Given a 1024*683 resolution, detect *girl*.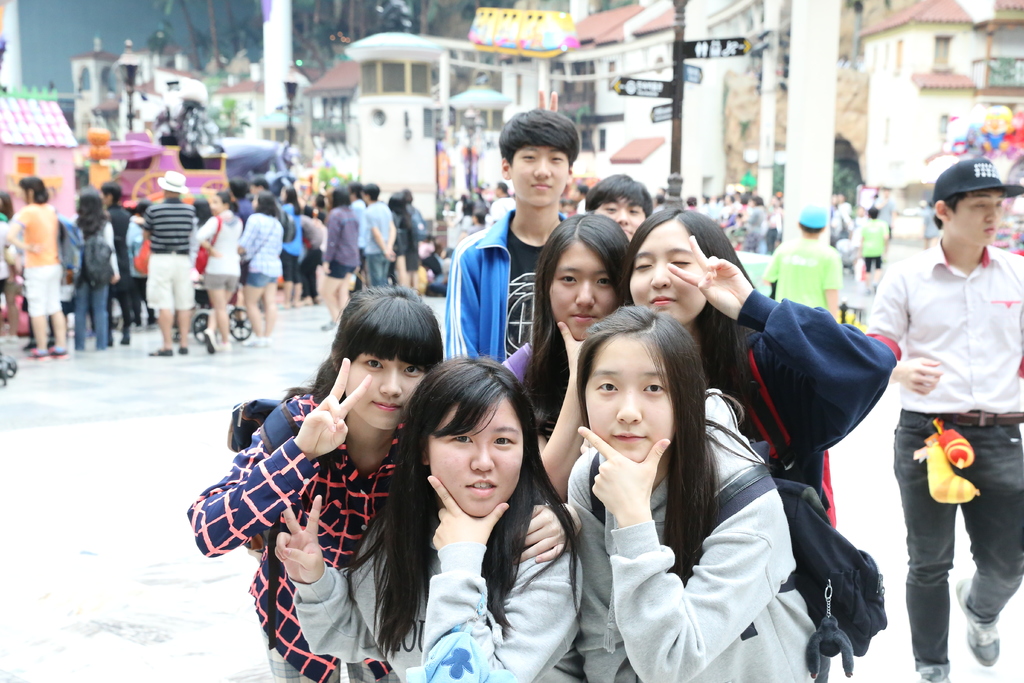
select_region(454, 195, 480, 234).
